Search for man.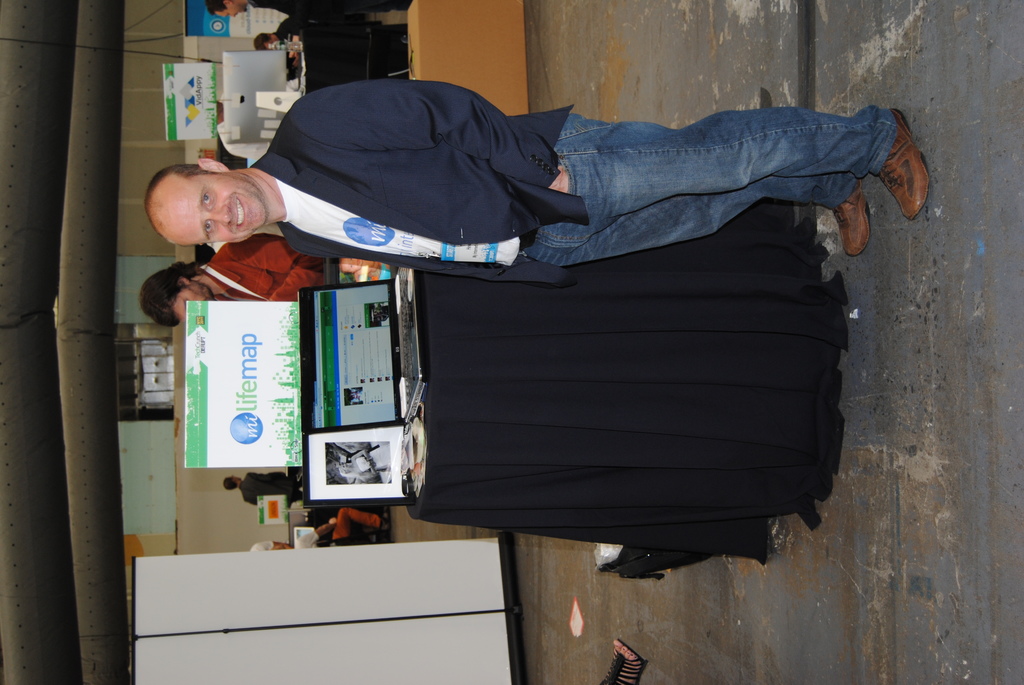
Found at (140, 231, 327, 331).
